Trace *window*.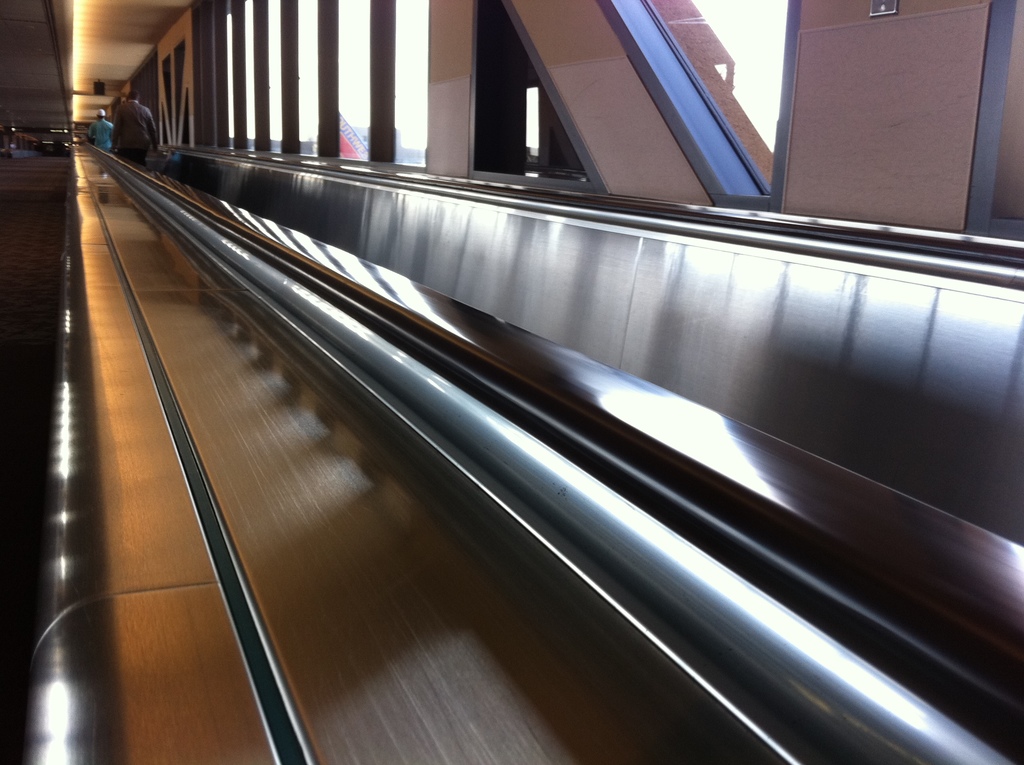
Traced to [470, 1, 591, 185].
